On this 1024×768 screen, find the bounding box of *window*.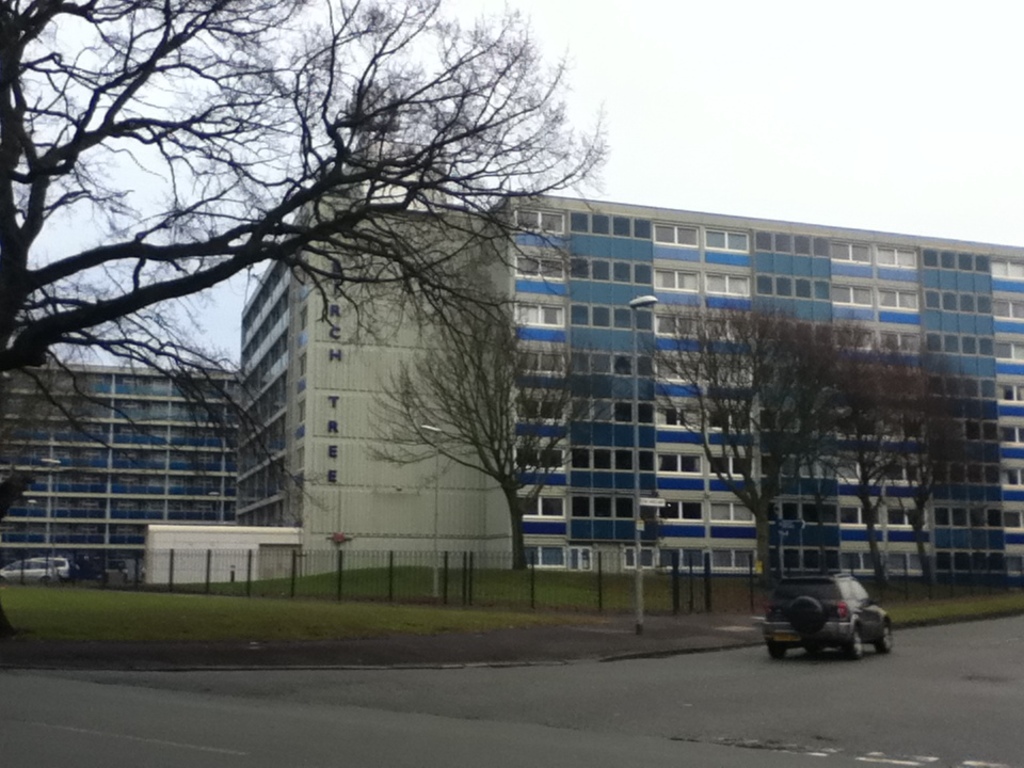
Bounding box: bbox=(650, 222, 708, 251).
